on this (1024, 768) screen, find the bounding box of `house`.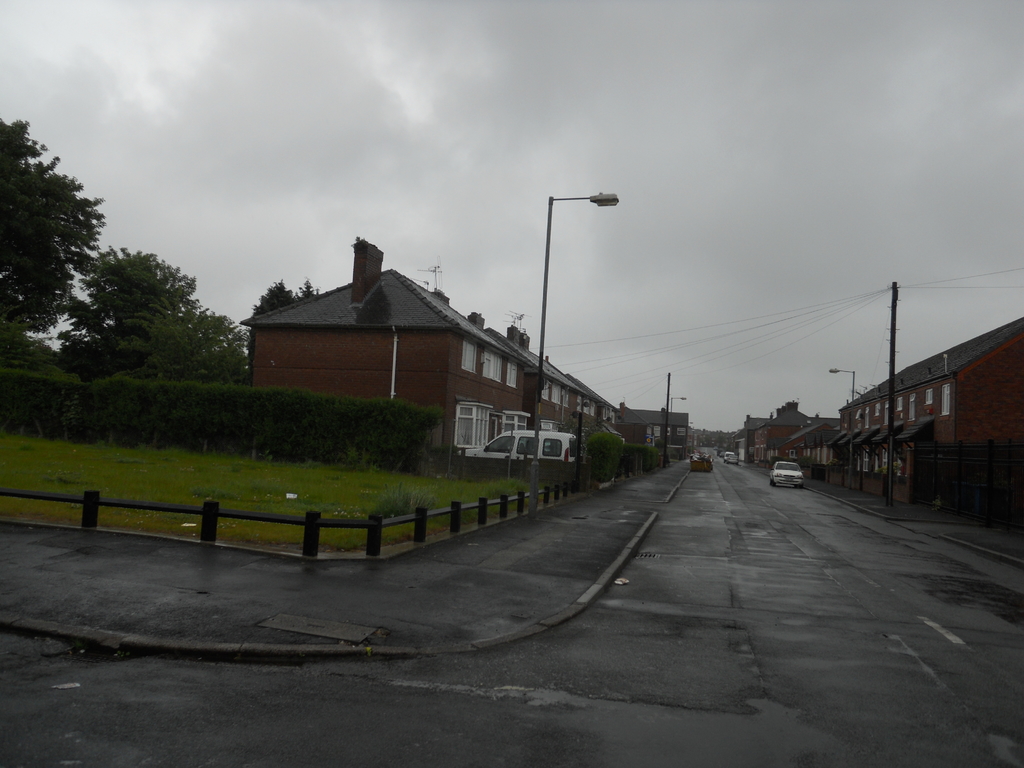
Bounding box: locate(866, 363, 896, 497).
